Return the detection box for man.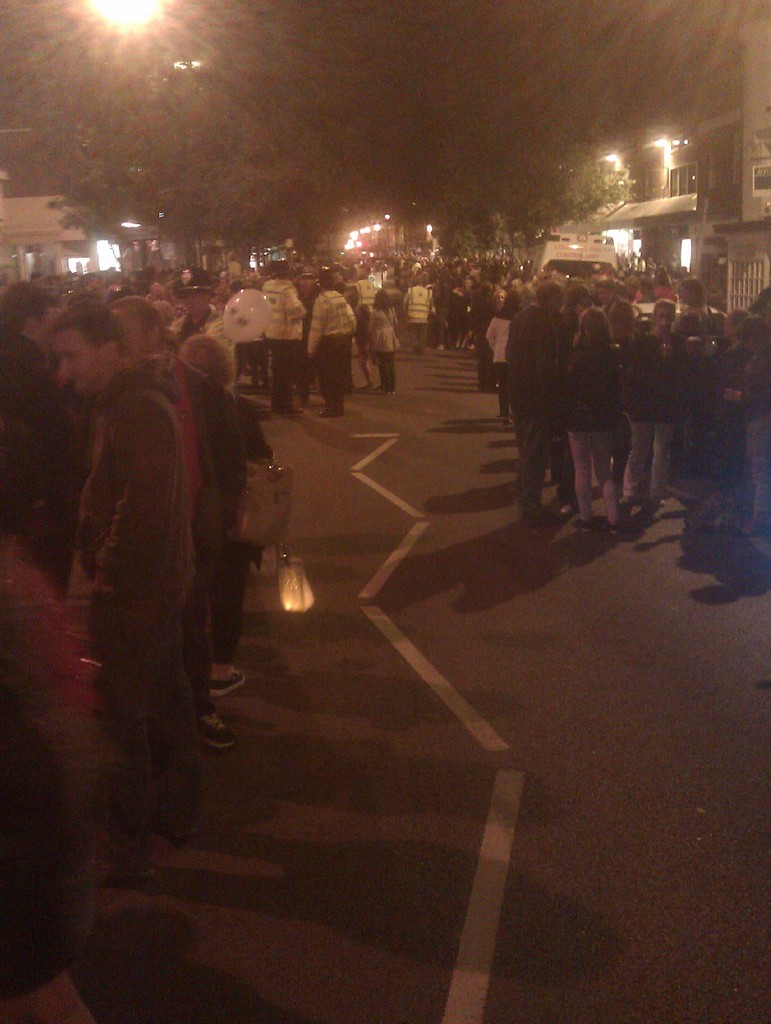
48 306 186 862.
